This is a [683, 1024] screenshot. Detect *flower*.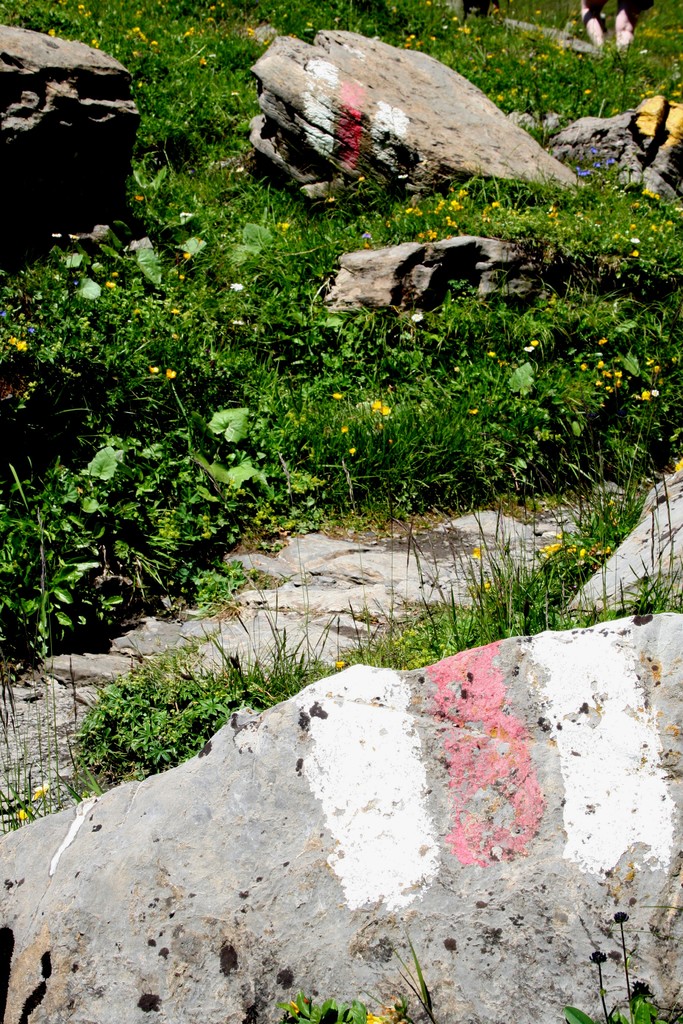
x1=229 y1=281 x2=248 y2=293.
